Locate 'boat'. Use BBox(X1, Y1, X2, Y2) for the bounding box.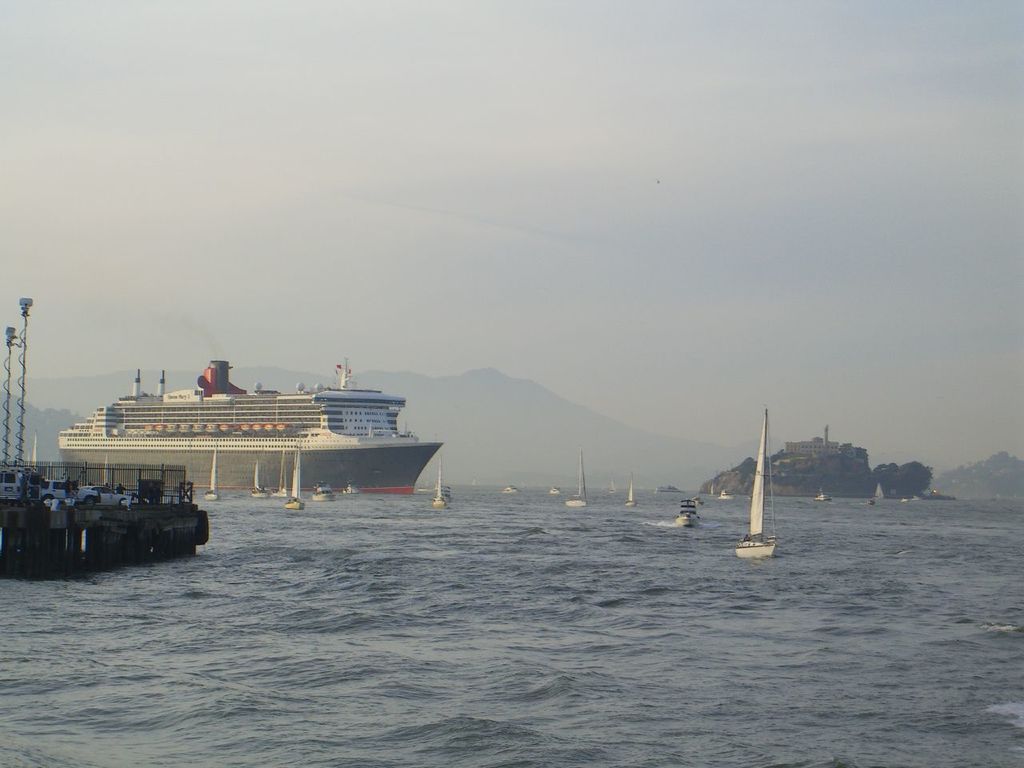
BBox(433, 455, 453, 509).
